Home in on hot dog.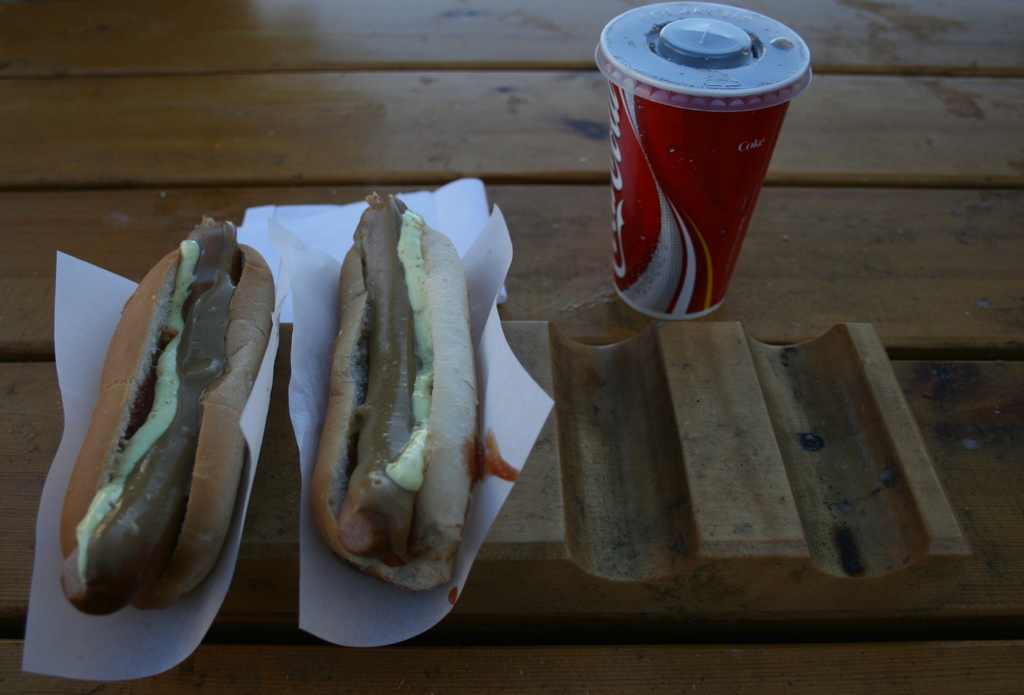
Homed in at 51 210 288 672.
